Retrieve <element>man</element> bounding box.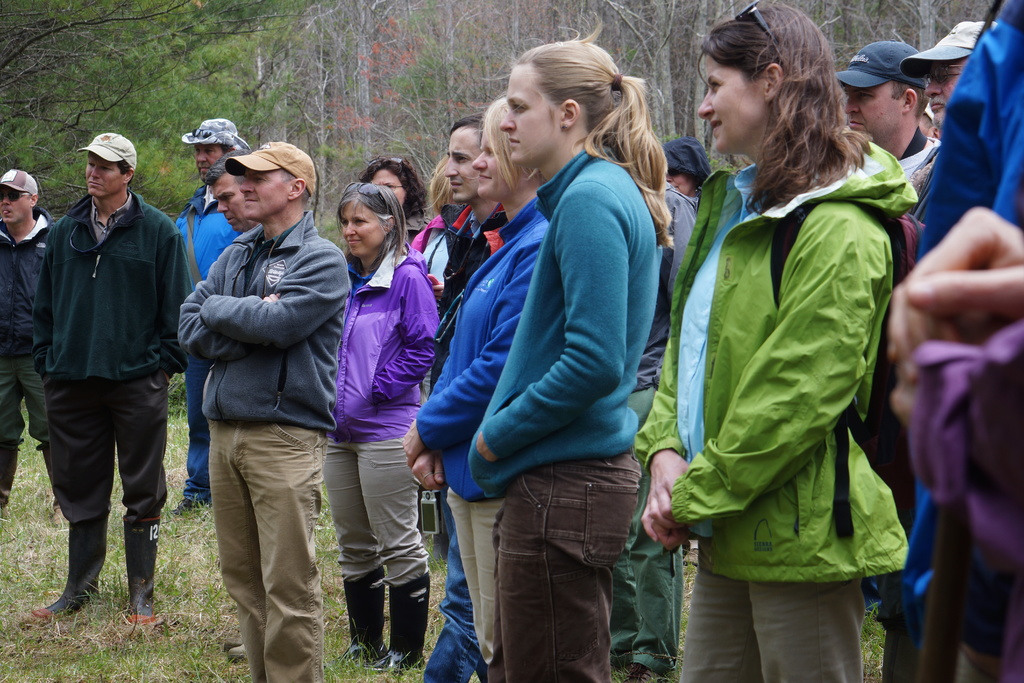
Bounding box: <bbox>37, 126, 202, 630</bbox>.
